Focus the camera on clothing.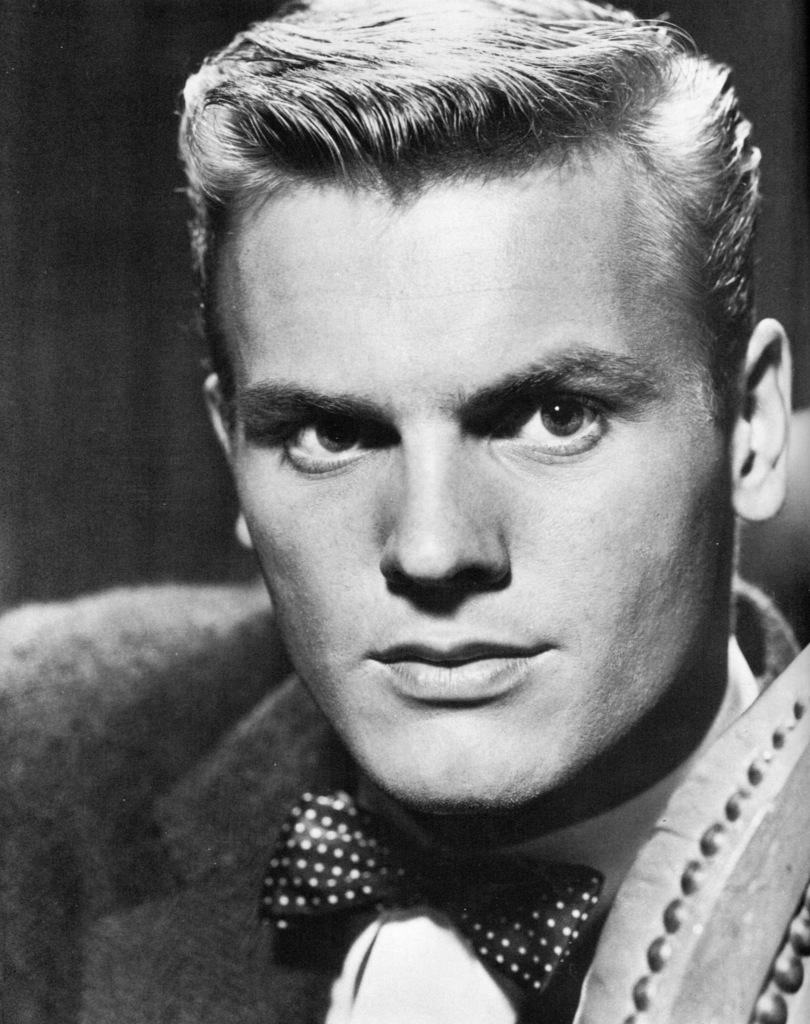
Focus region: region(0, 580, 801, 1023).
